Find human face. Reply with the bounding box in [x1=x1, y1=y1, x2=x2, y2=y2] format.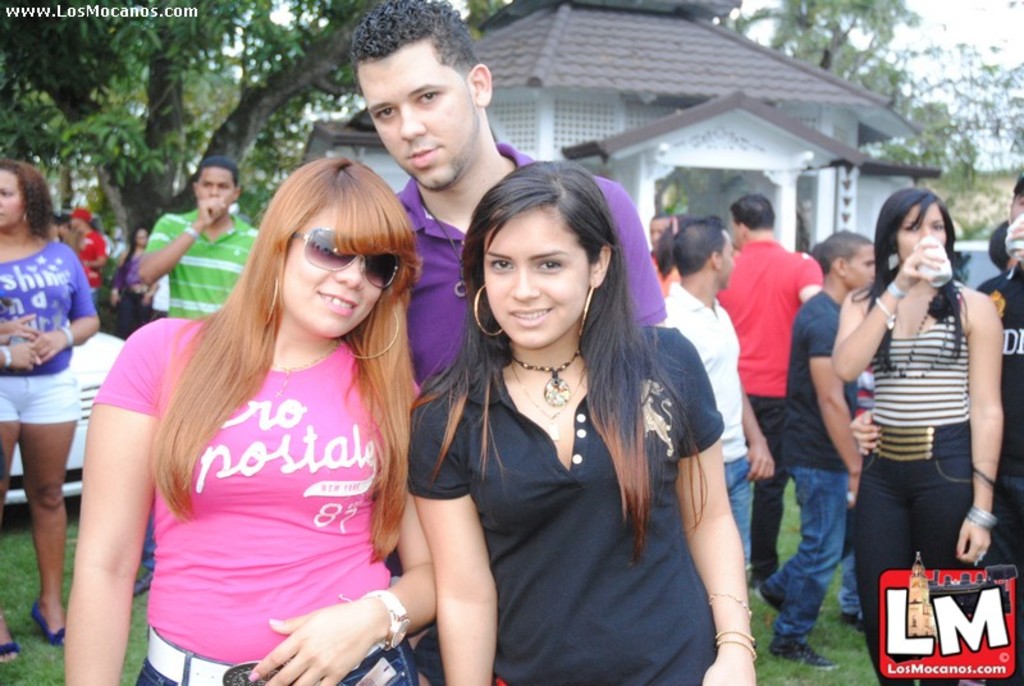
[x1=654, y1=219, x2=681, y2=255].
